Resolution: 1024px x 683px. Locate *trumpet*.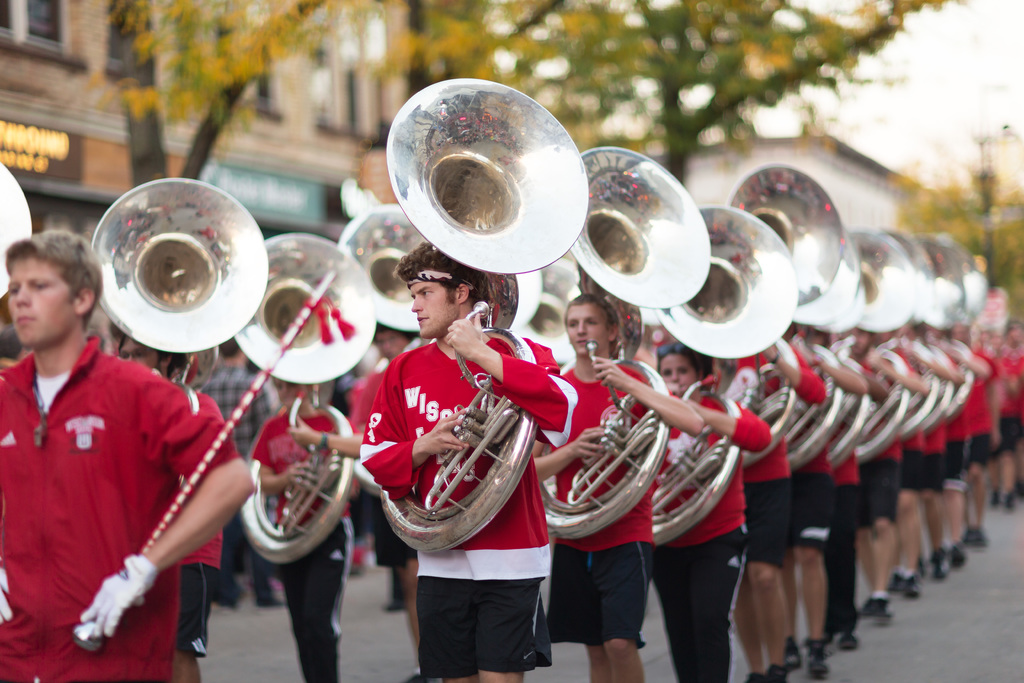
[left=78, top=172, right=276, bottom=373].
